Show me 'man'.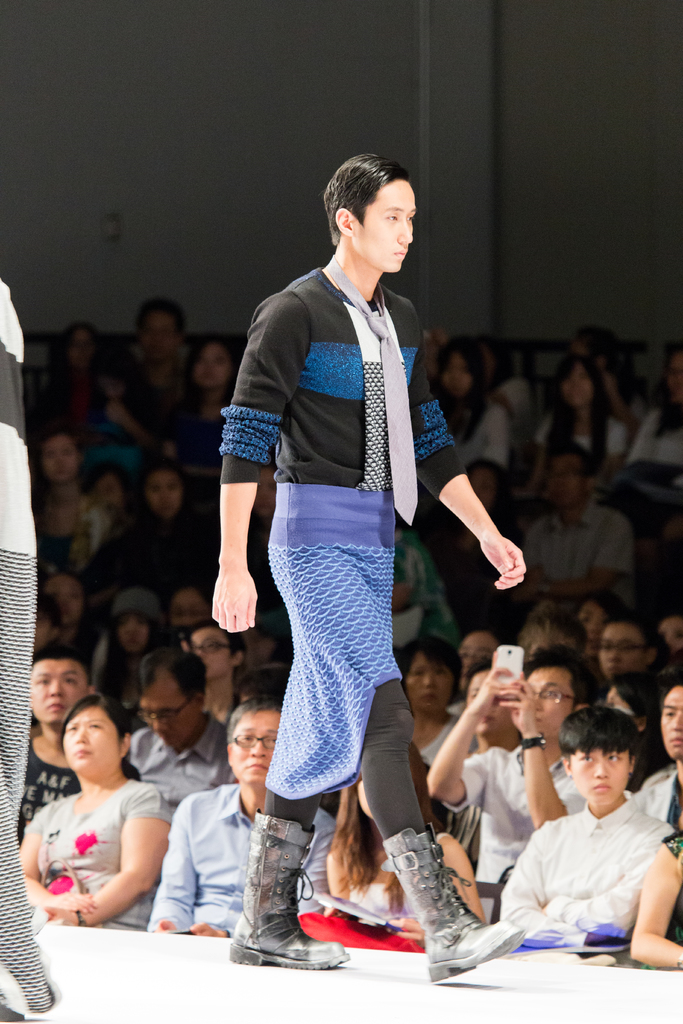
'man' is here: <bbox>0, 268, 62, 1022</bbox>.
